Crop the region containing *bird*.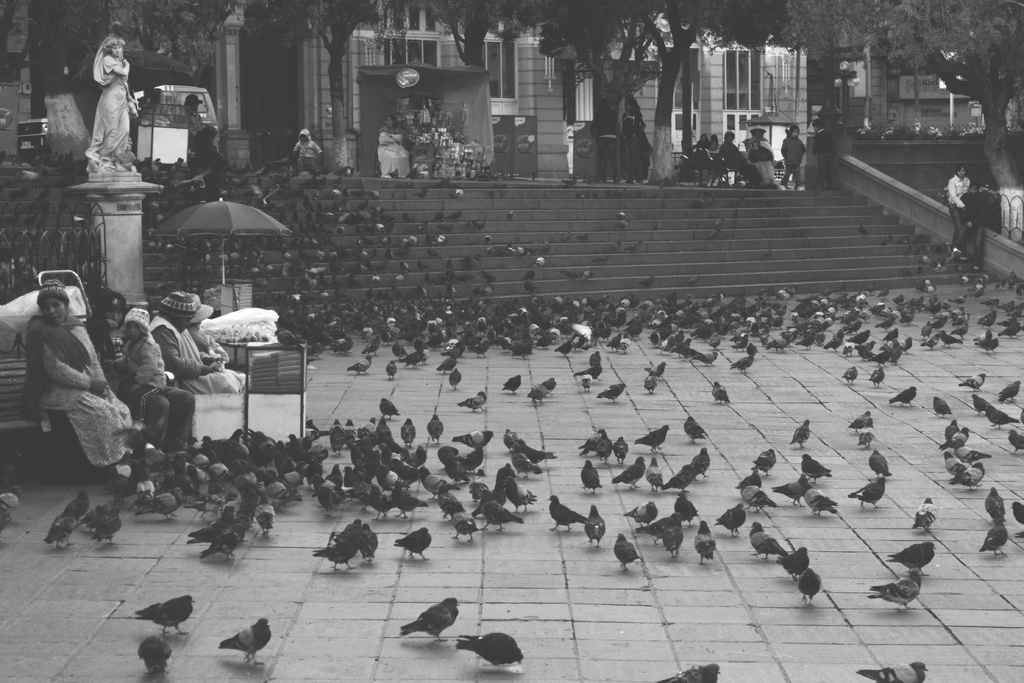
Crop region: region(930, 395, 955, 422).
